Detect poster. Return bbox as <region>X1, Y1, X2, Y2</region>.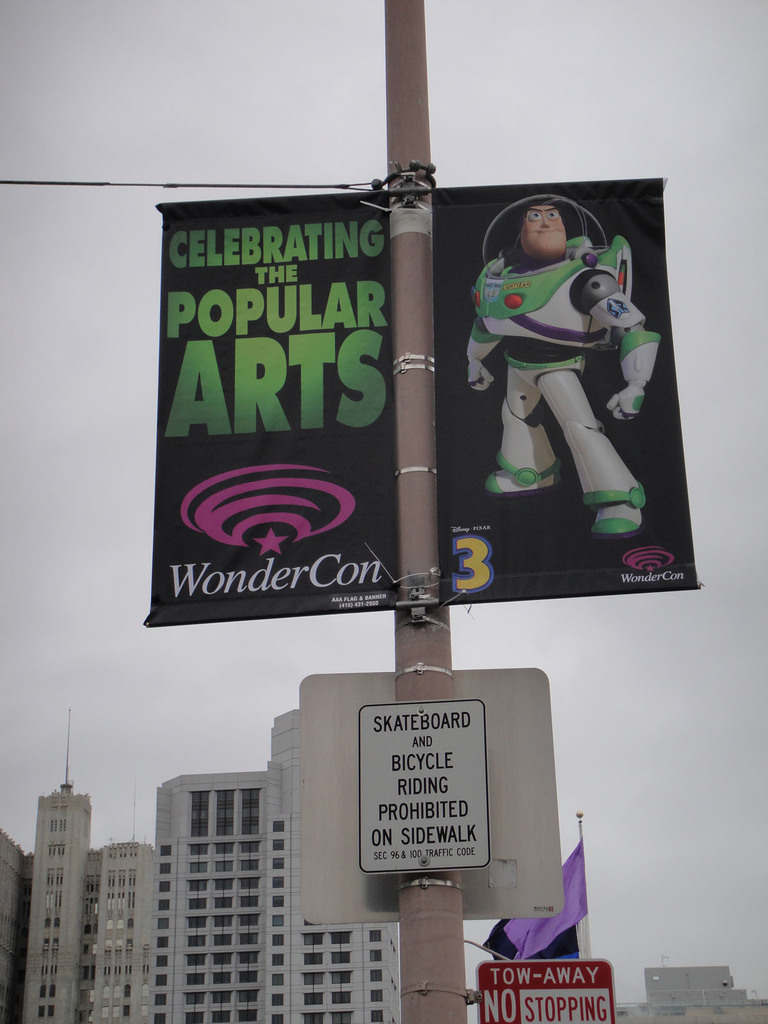
<region>144, 180, 702, 629</region>.
